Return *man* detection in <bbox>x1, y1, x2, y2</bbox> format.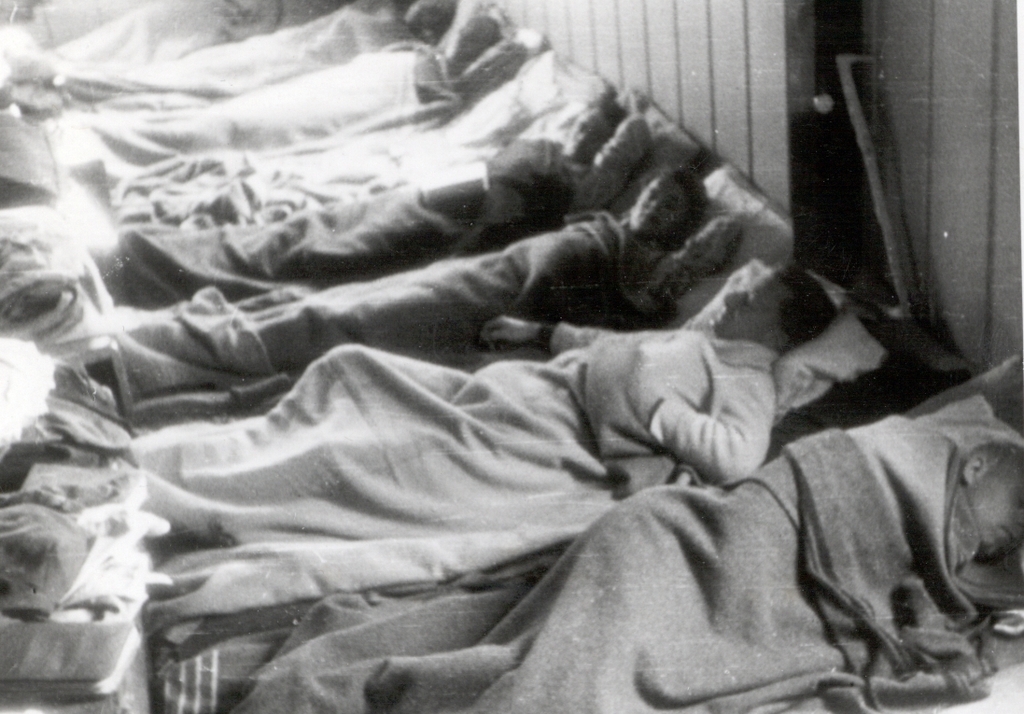
<bbox>114, 84, 647, 304</bbox>.
